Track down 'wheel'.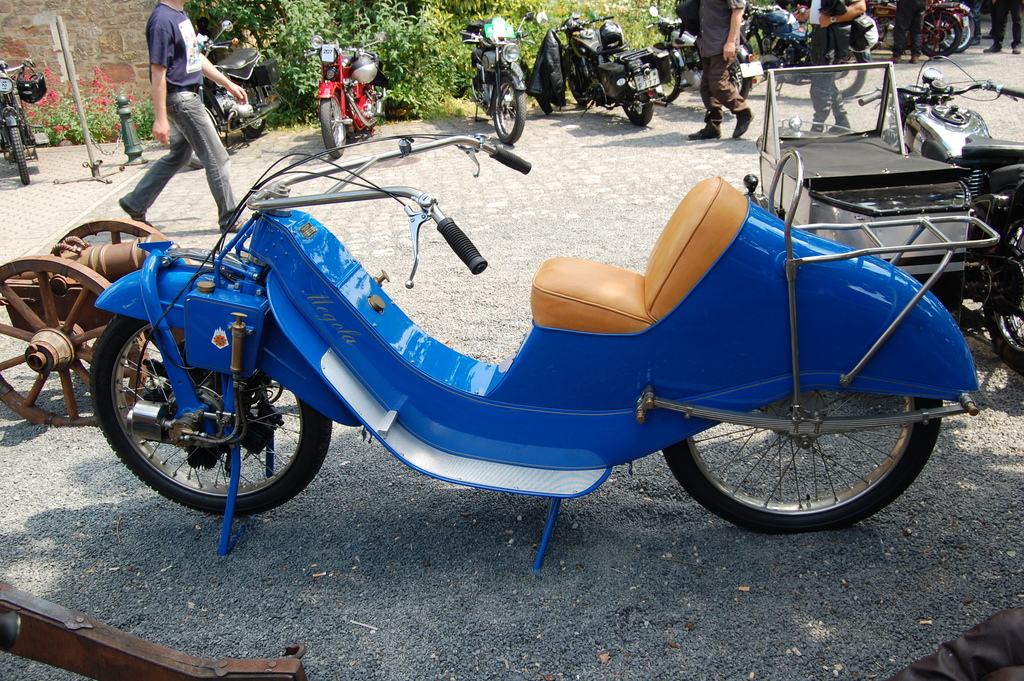
Tracked to (left=240, top=77, right=265, bottom=138).
